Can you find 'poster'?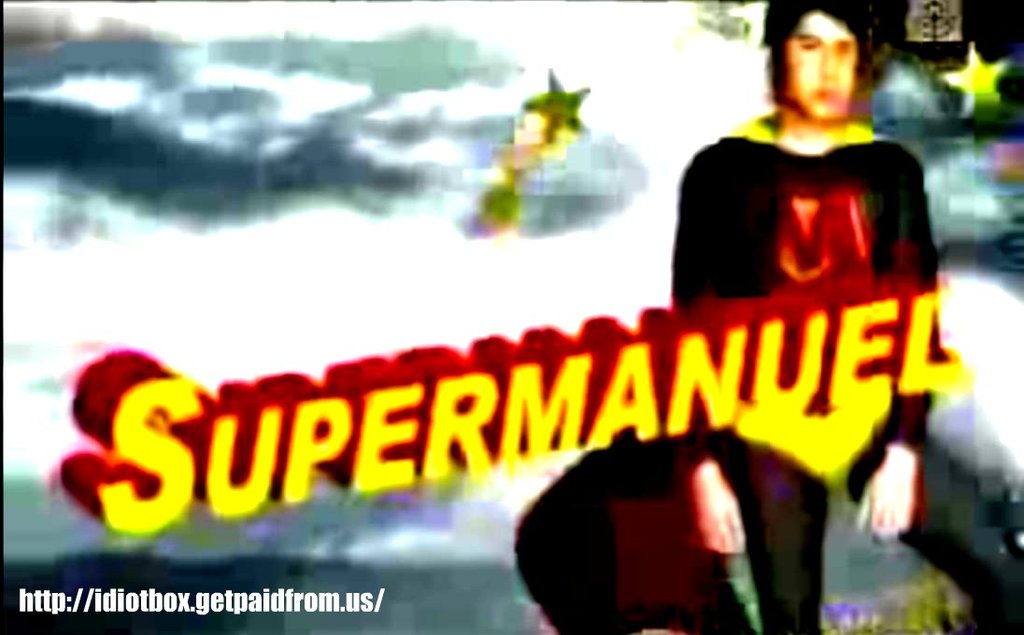
Yes, bounding box: (5, 0, 1023, 630).
